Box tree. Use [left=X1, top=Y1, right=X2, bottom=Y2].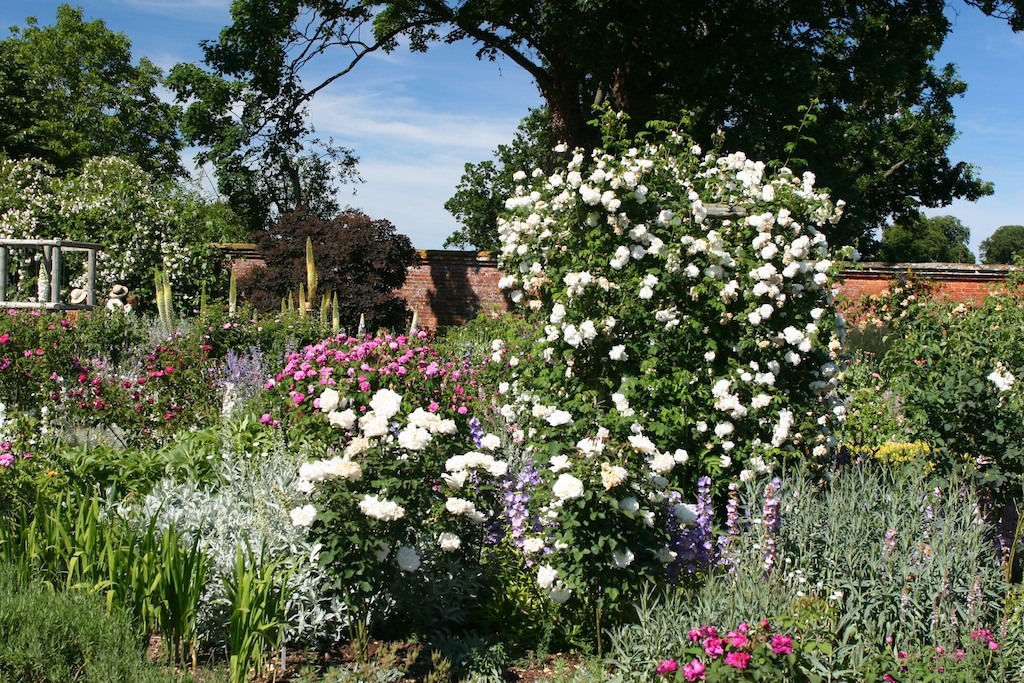
[left=496, top=99, right=865, bottom=539].
